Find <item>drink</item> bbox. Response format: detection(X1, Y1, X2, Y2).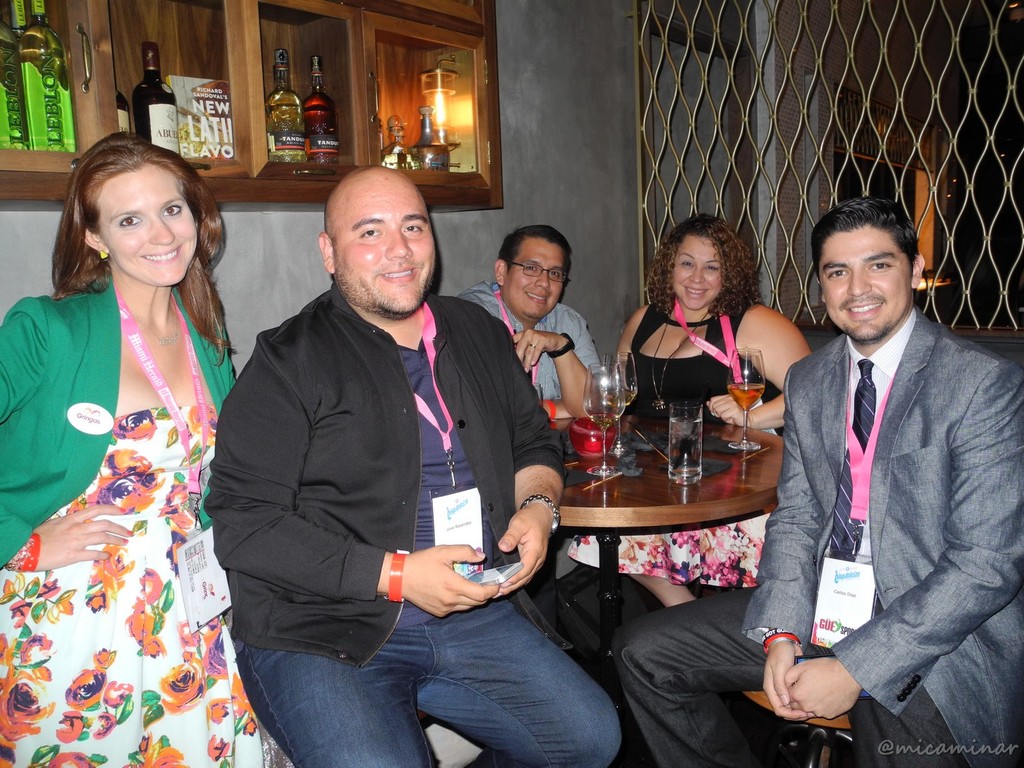
detection(726, 345, 763, 461).
